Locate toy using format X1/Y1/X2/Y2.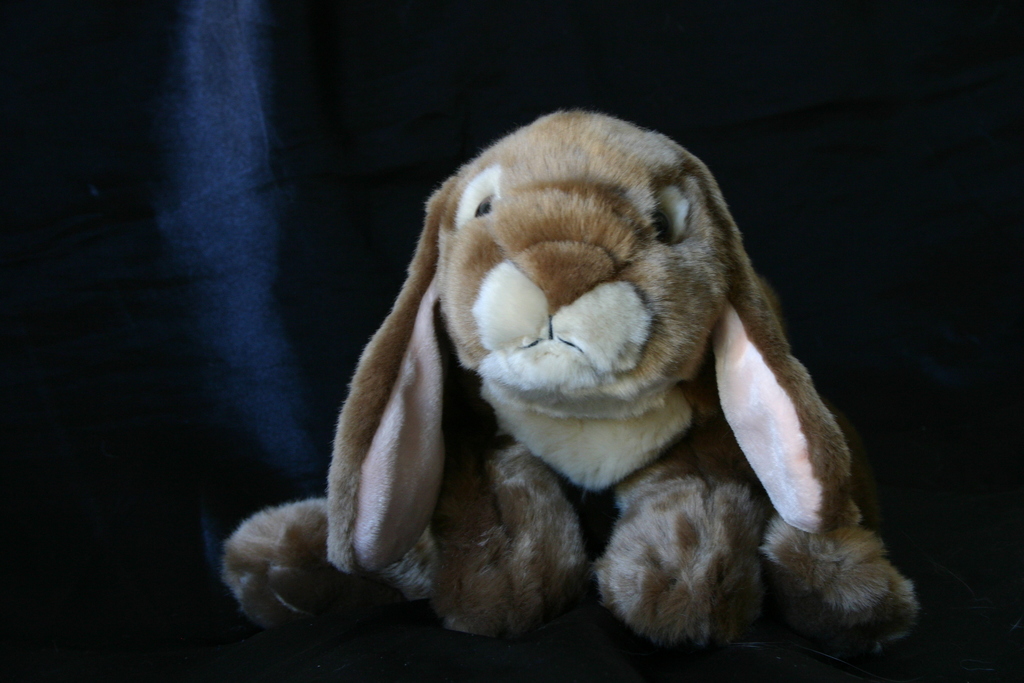
223/110/919/664.
